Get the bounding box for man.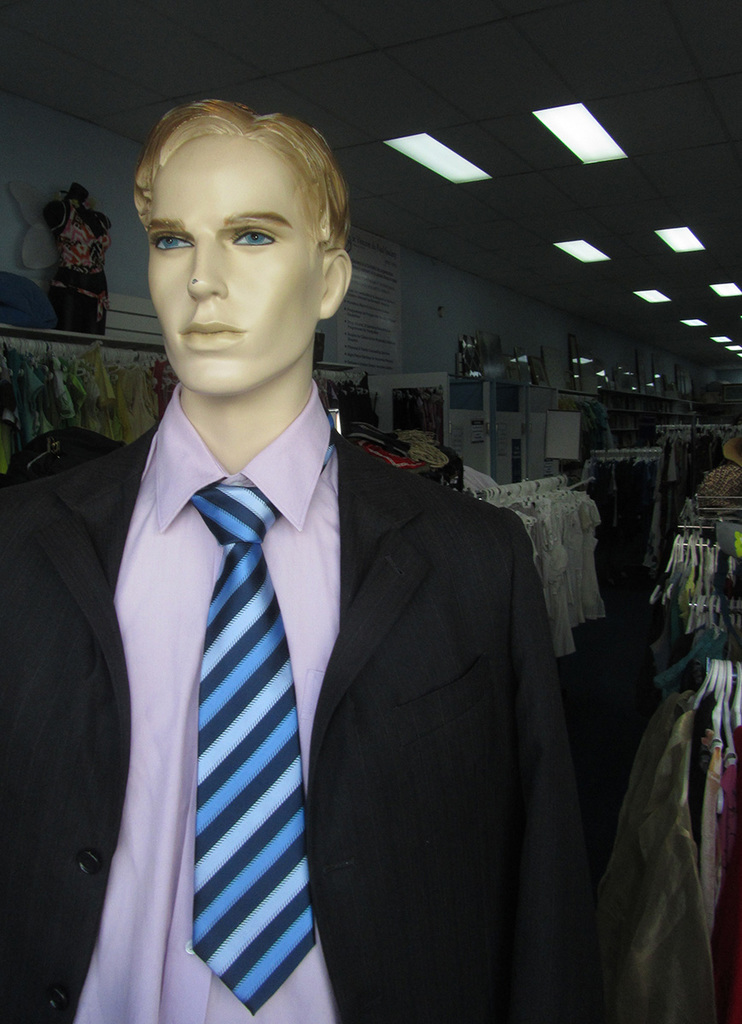
bbox=(32, 131, 566, 1023).
